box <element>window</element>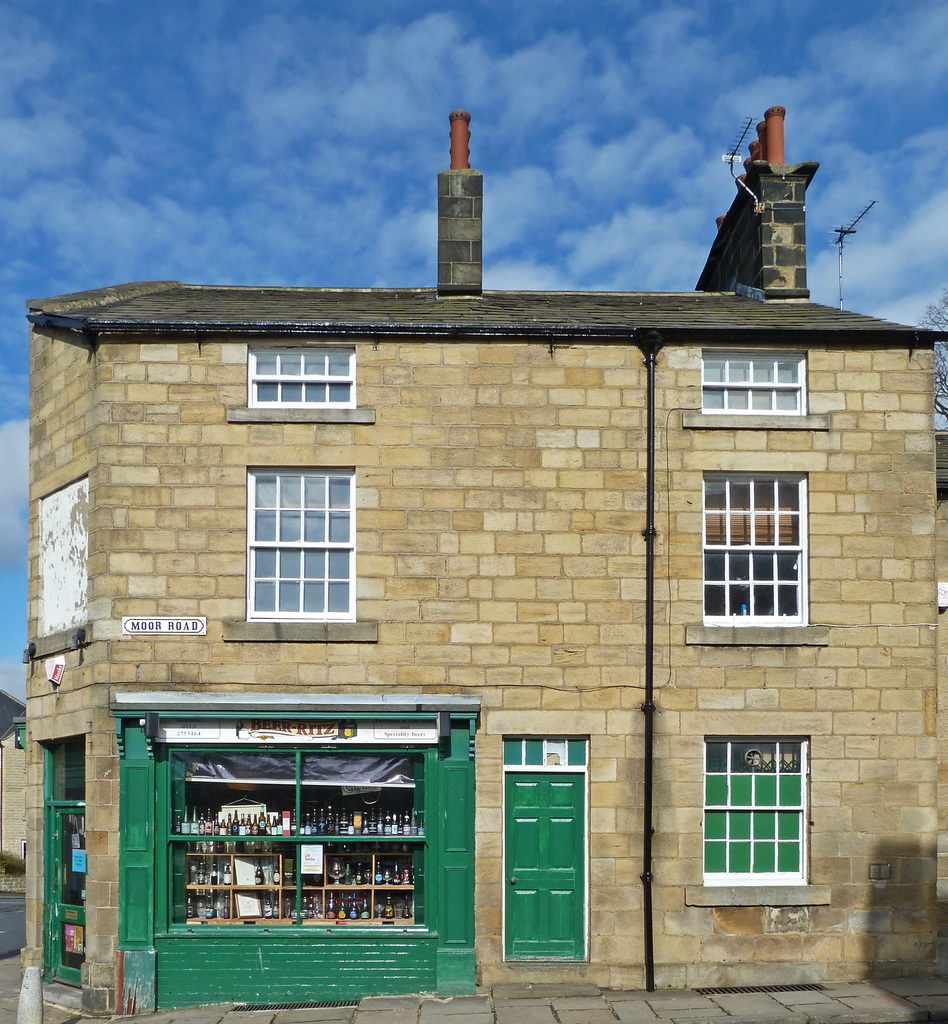
(249, 471, 358, 625)
